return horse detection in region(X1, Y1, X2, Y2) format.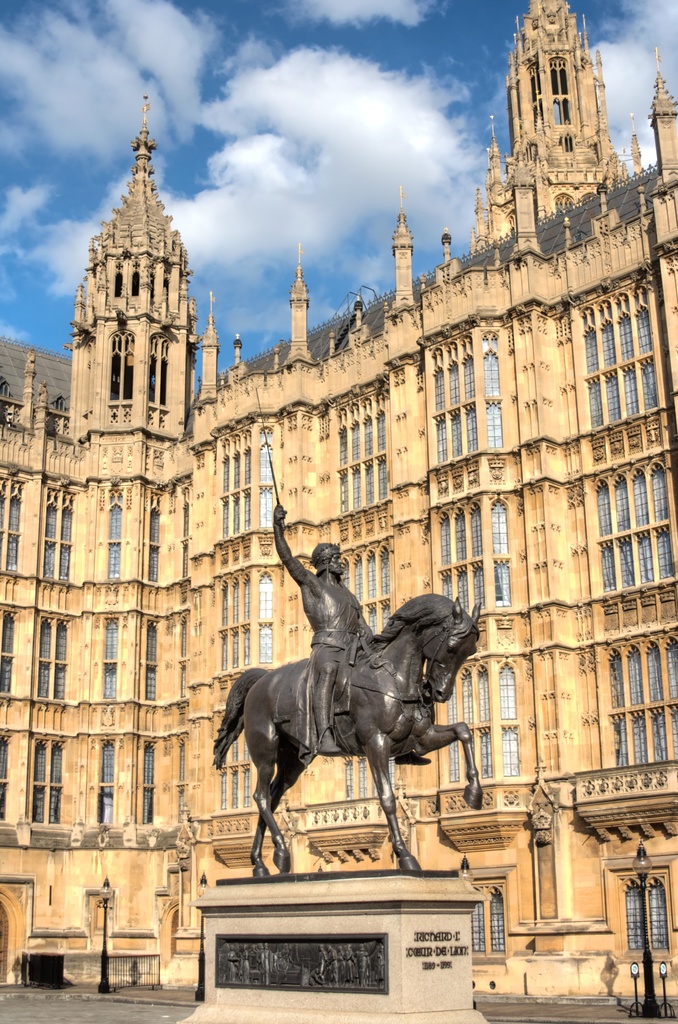
region(216, 593, 483, 877).
